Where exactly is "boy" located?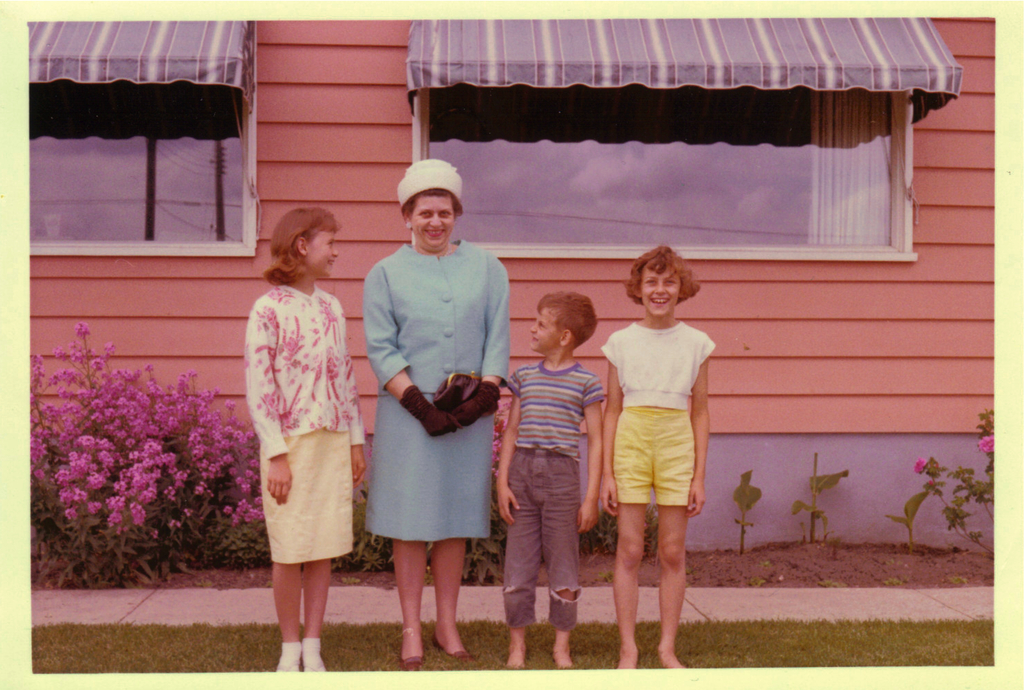
Its bounding box is {"x1": 484, "y1": 288, "x2": 607, "y2": 649}.
